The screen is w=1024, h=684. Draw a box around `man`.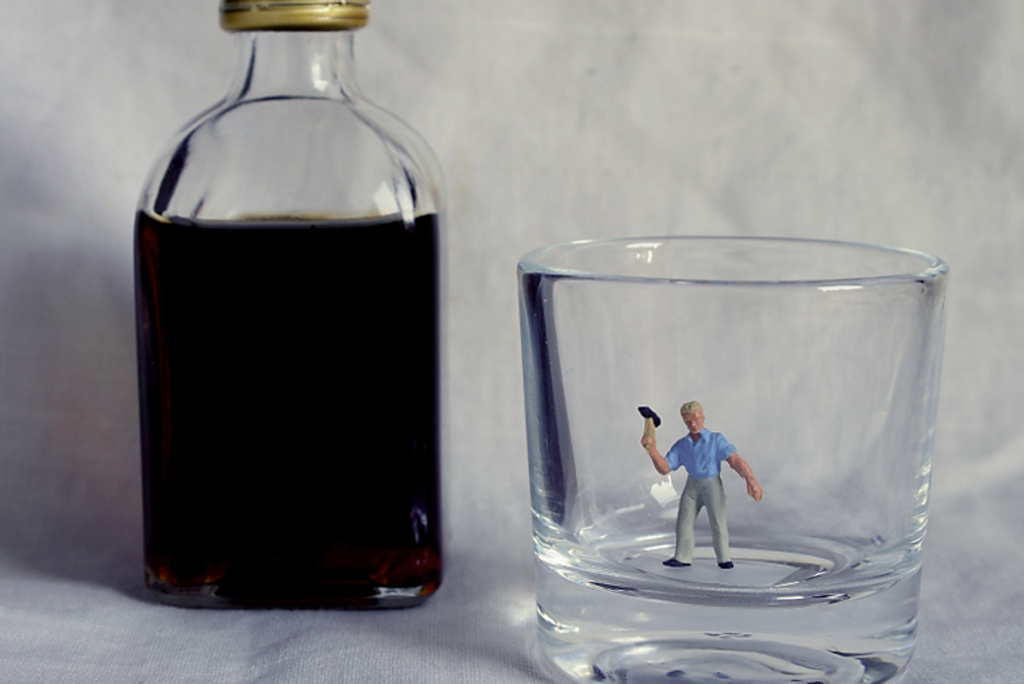
select_region(651, 405, 773, 583).
